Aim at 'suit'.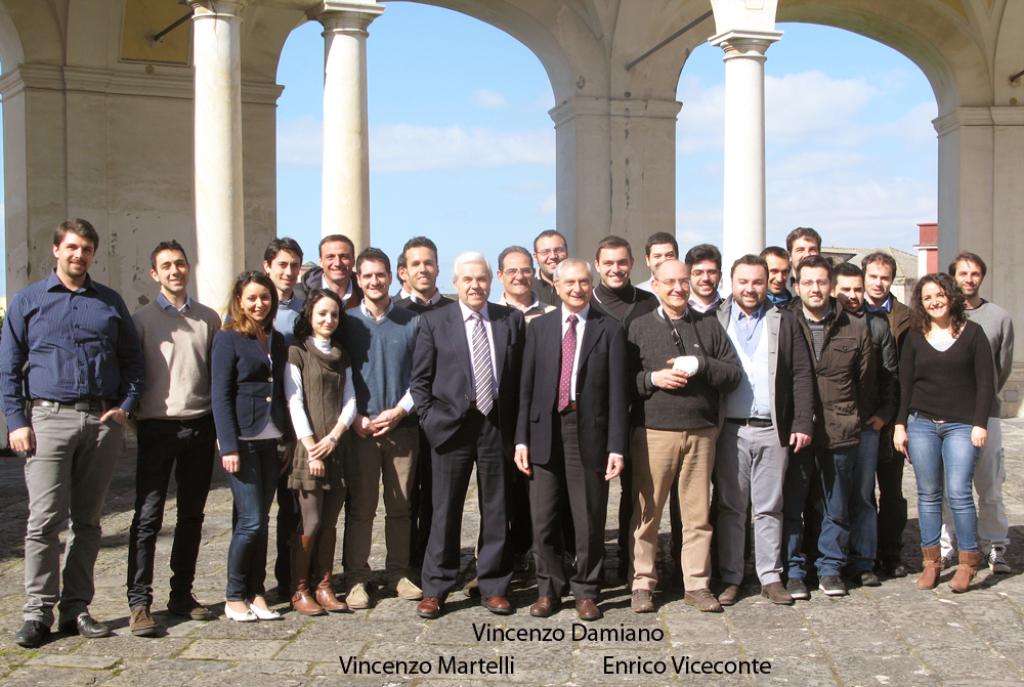
Aimed at 511,298,630,599.
